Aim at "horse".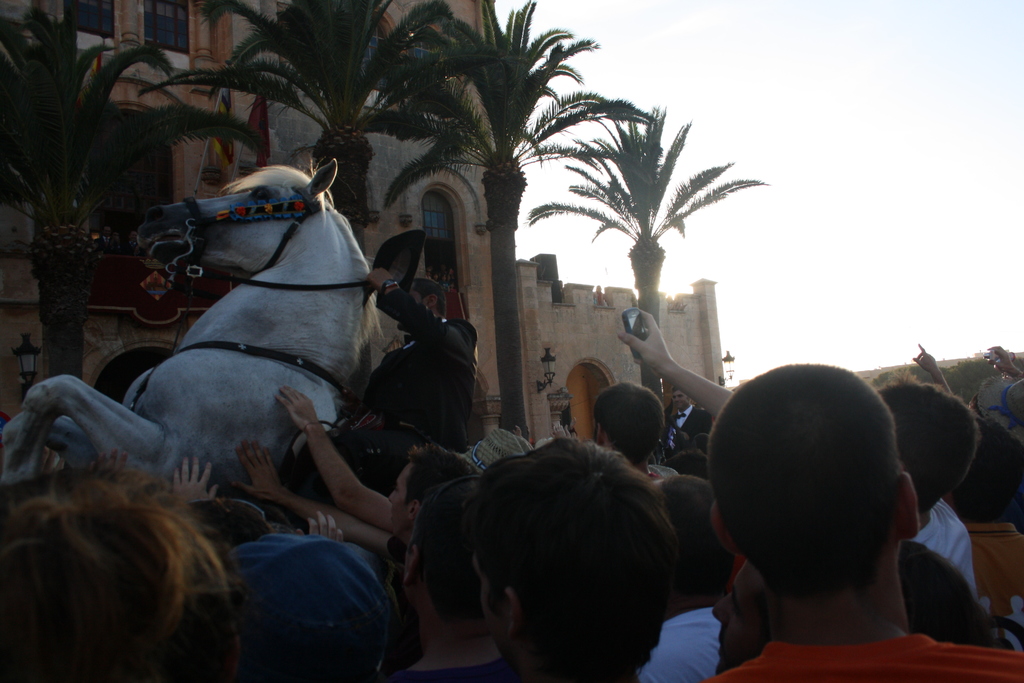
Aimed at 0/154/385/508.
